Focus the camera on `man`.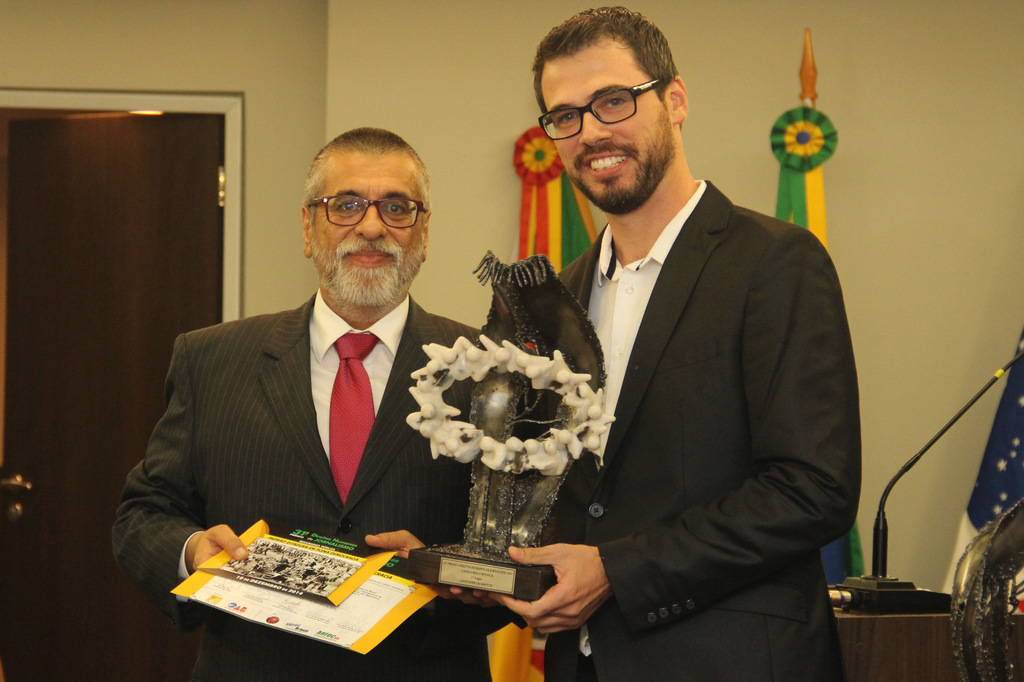
Focus region: select_region(102, 126, 525, 681).
